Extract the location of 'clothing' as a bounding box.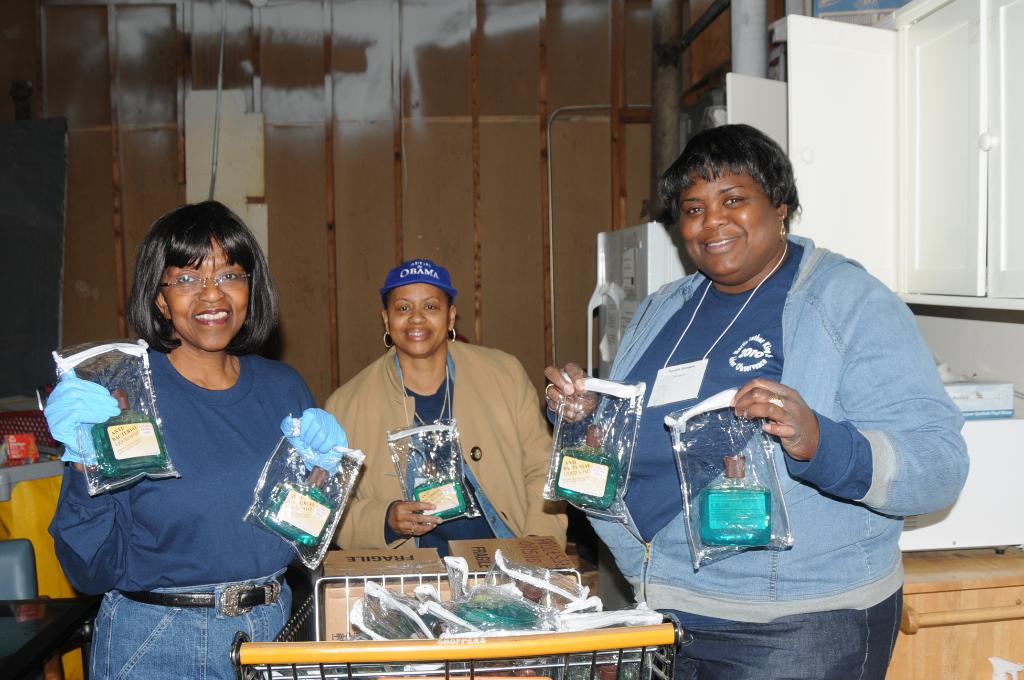
x1=541, y1=232, x2=969, y2=679.
